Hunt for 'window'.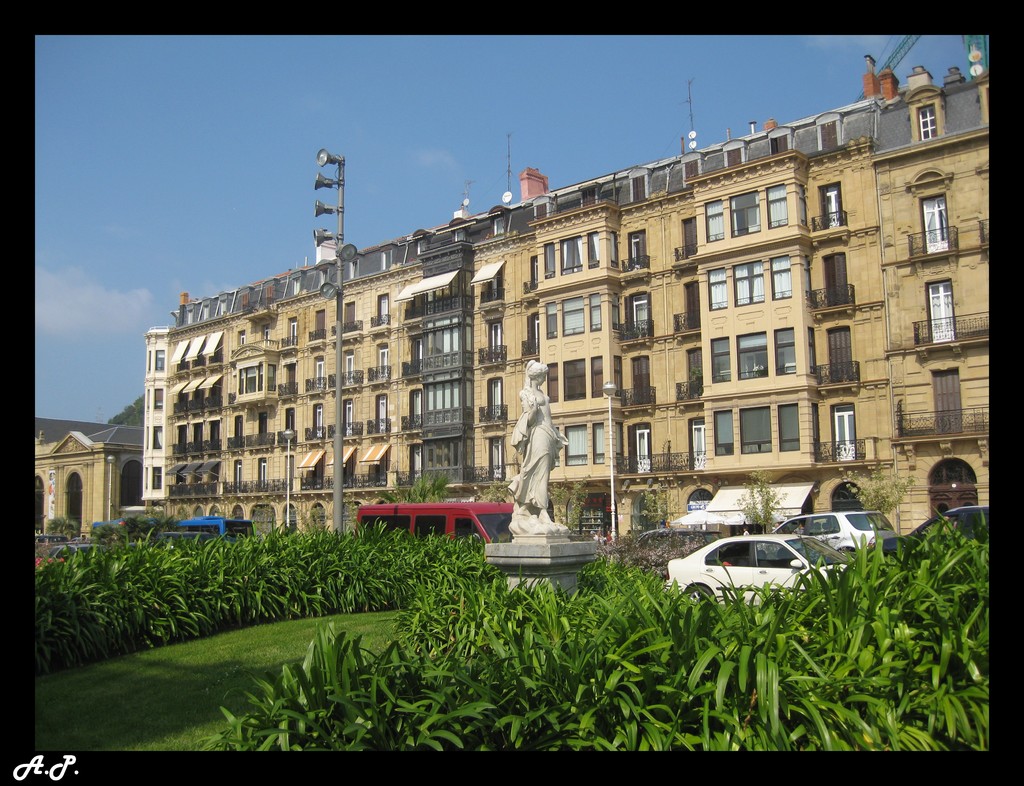
Hunted down at box(768, 255, 794, 300).
